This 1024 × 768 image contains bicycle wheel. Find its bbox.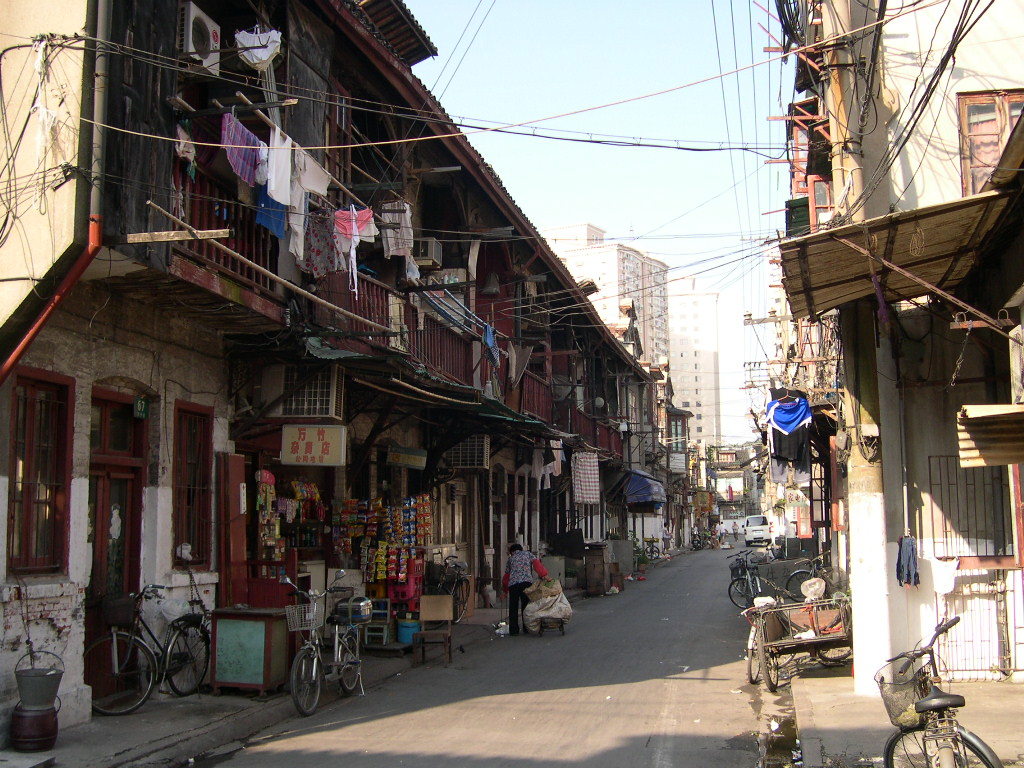
region(289, 647, 323, 716).
